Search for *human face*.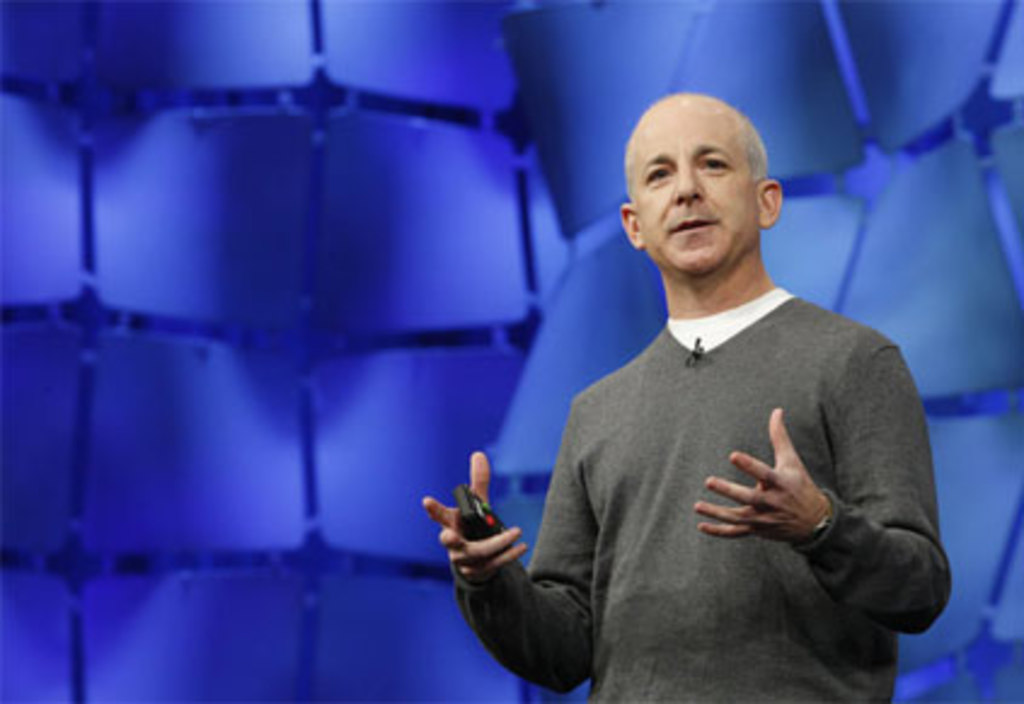
Found at Rect(625, 97, 763, 283).
